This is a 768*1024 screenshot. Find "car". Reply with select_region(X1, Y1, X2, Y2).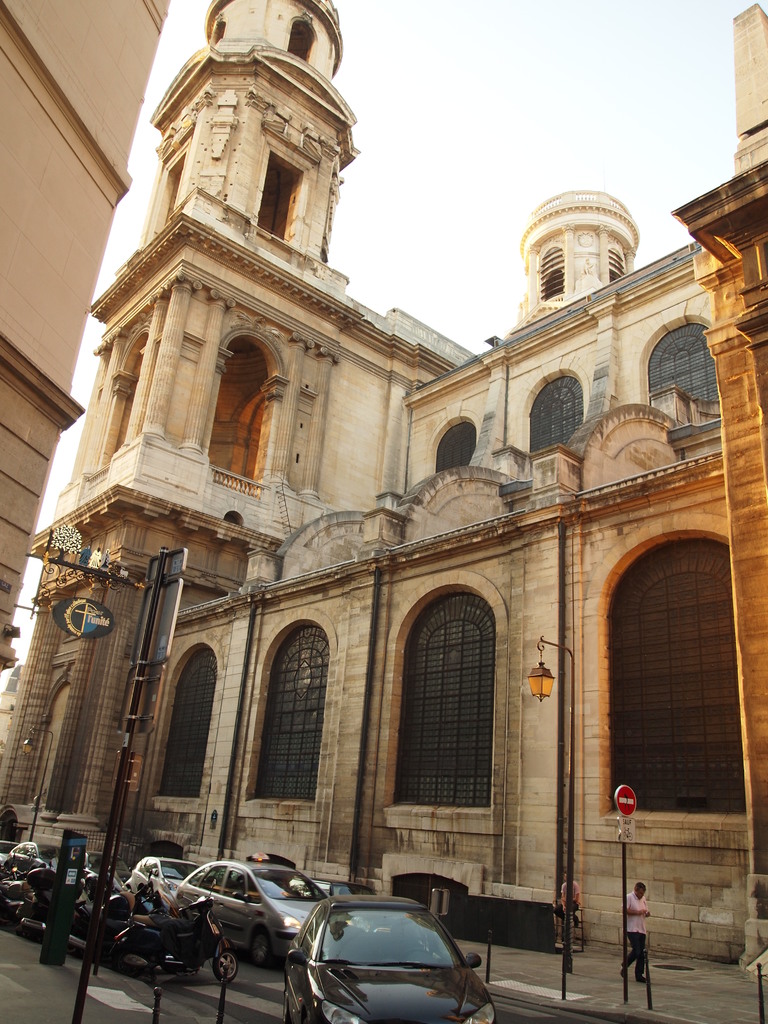
select_region(5, 829, 59, 877).
